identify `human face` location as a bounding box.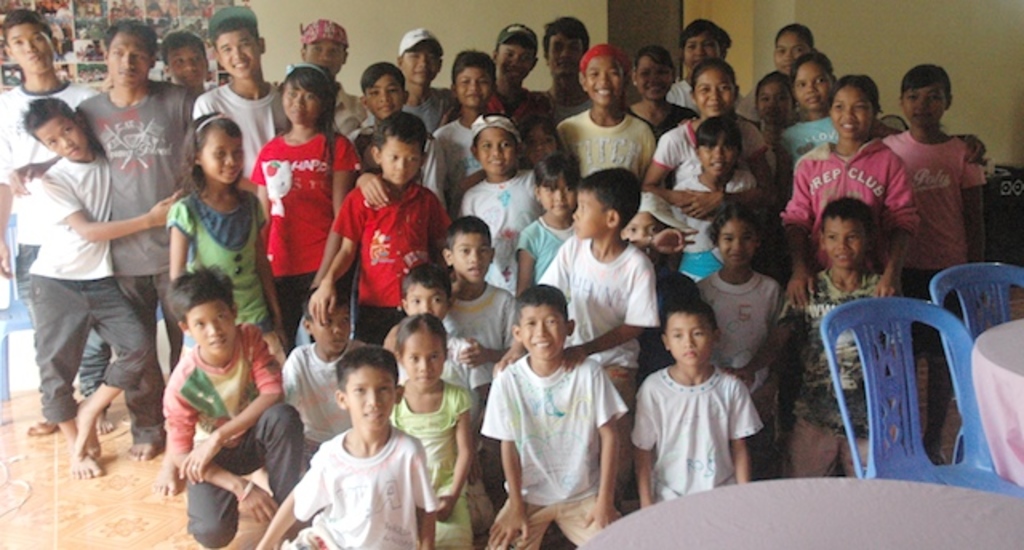
box(187, 301, 237, 360).
